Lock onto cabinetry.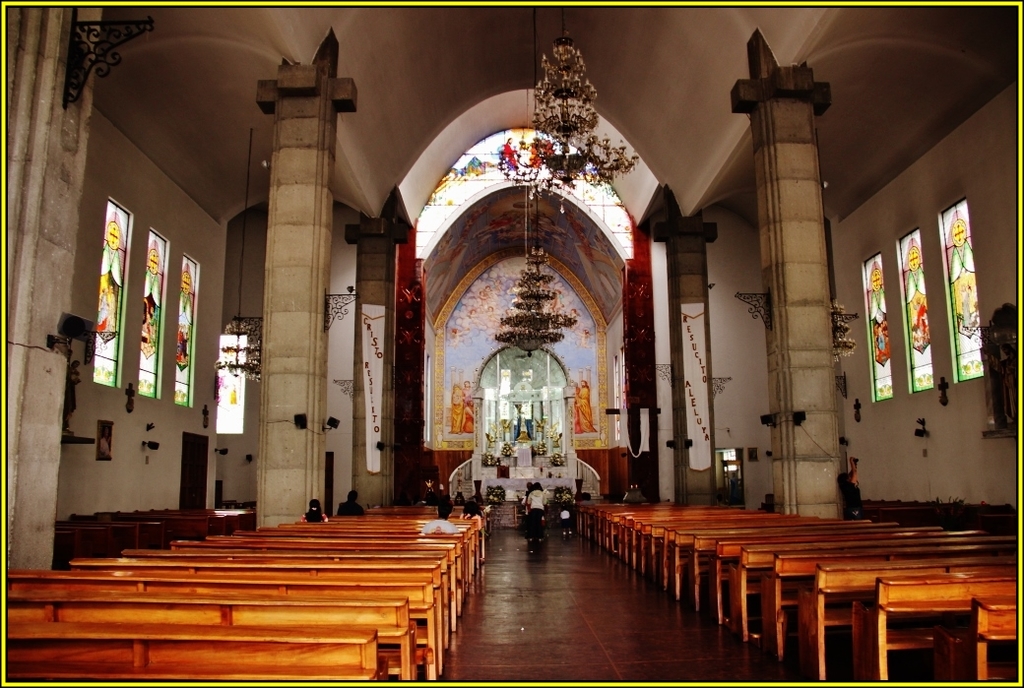
Locked: bbox(876, 565, 1023, 612).
